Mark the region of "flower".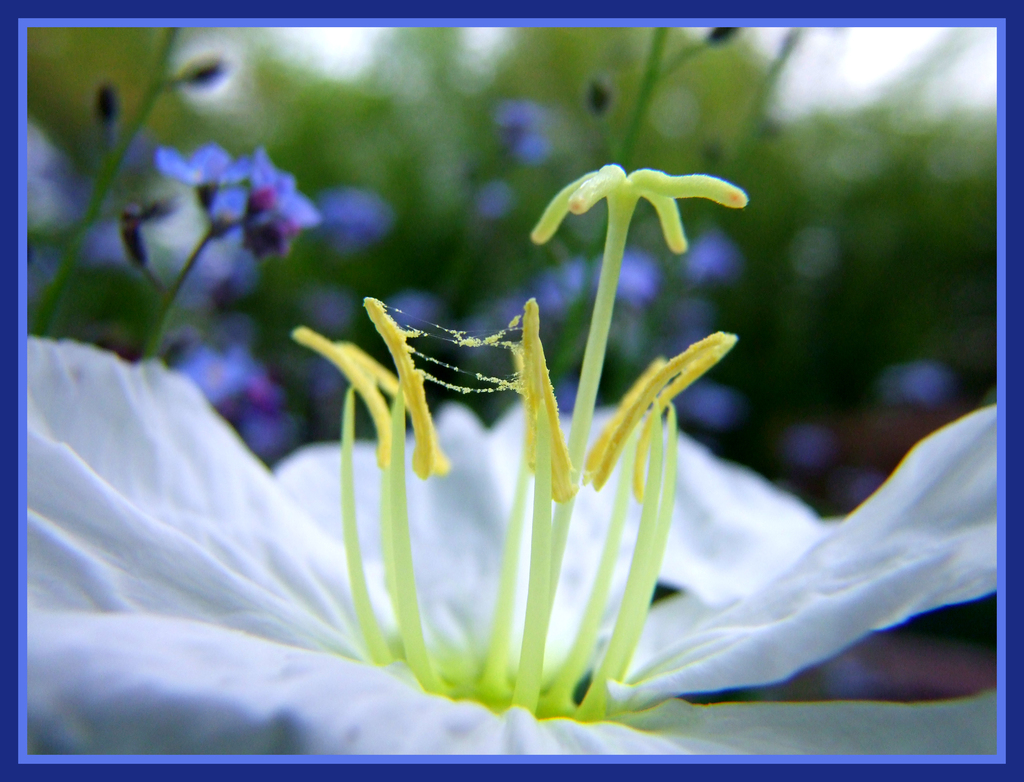
Region: [x1=467, y1=177, x2=515, y2=220].
